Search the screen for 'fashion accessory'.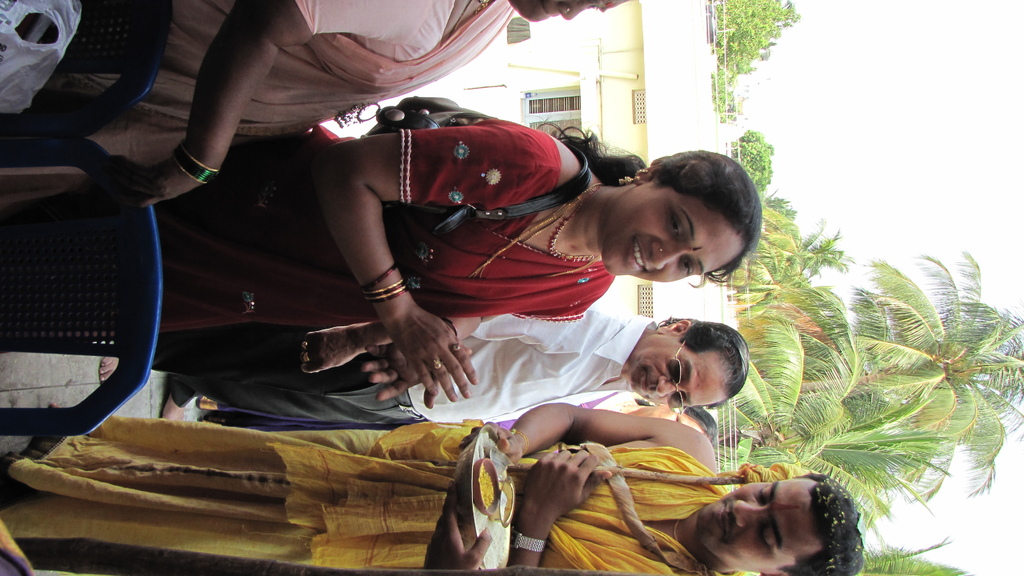
Found at [left=475, top=0, right=494, bottom=15].
